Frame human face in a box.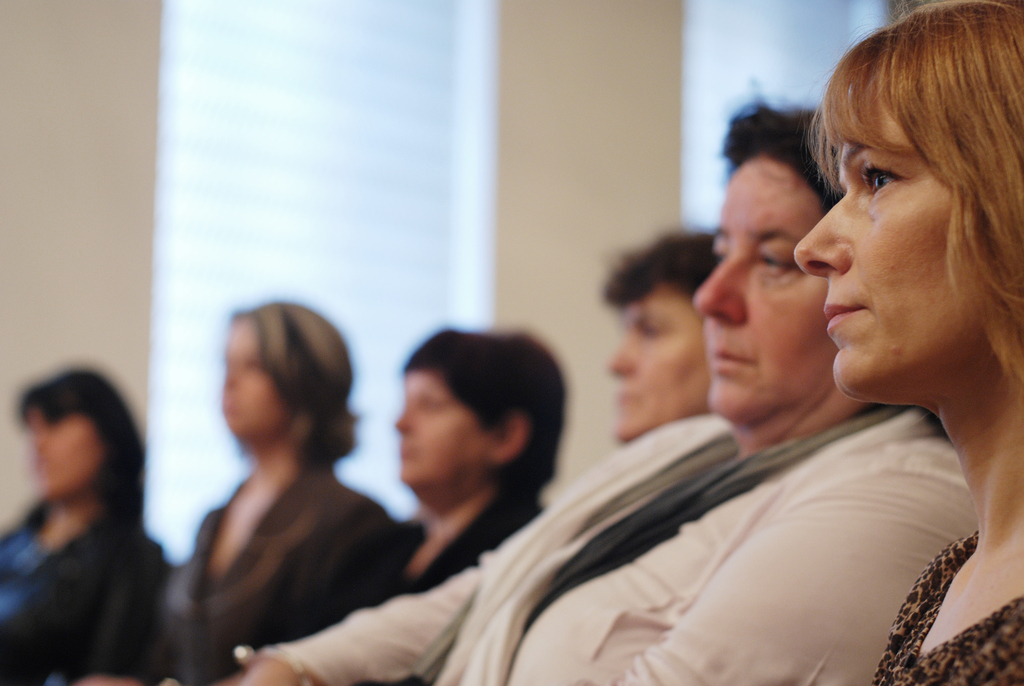
[x1=26, y1=411, x2=104, y2=502].
